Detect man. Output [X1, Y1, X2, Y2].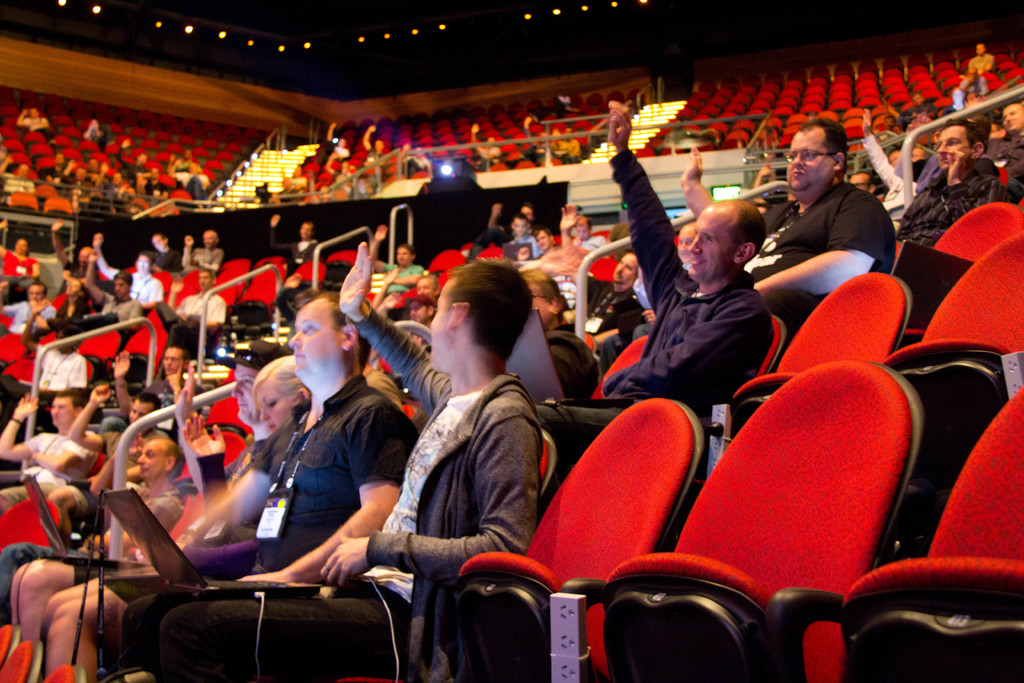
[367, 222, 424, 279].
